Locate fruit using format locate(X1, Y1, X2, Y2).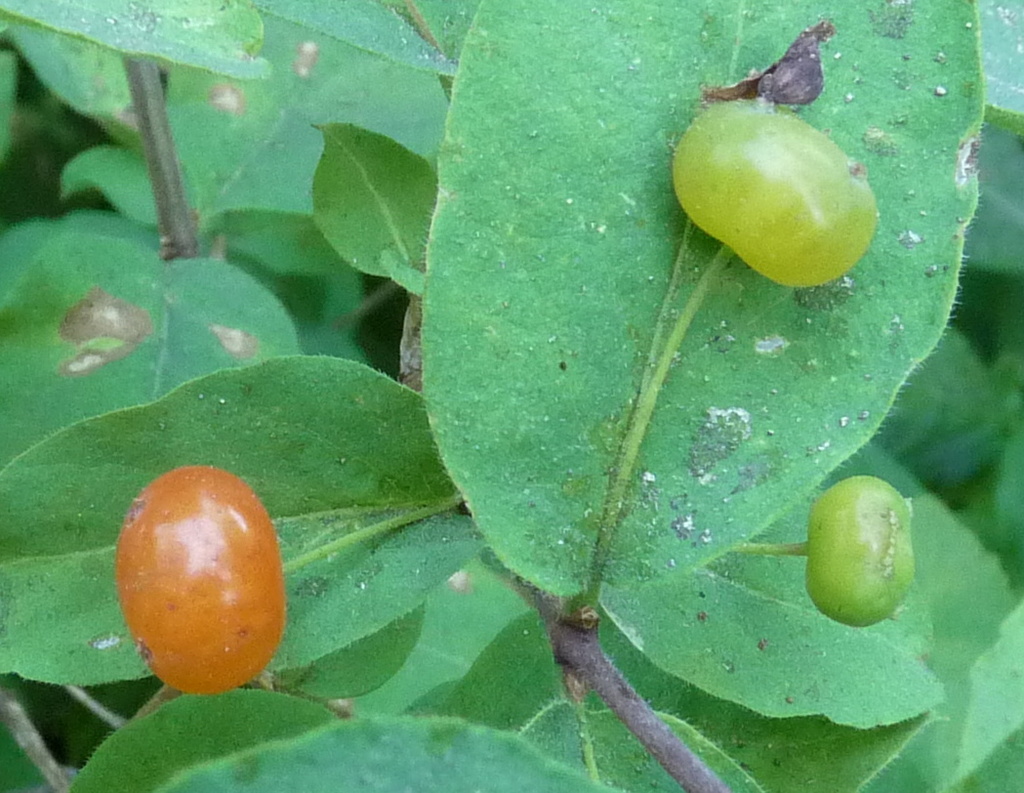
locate(110, 461, 302, 704).
